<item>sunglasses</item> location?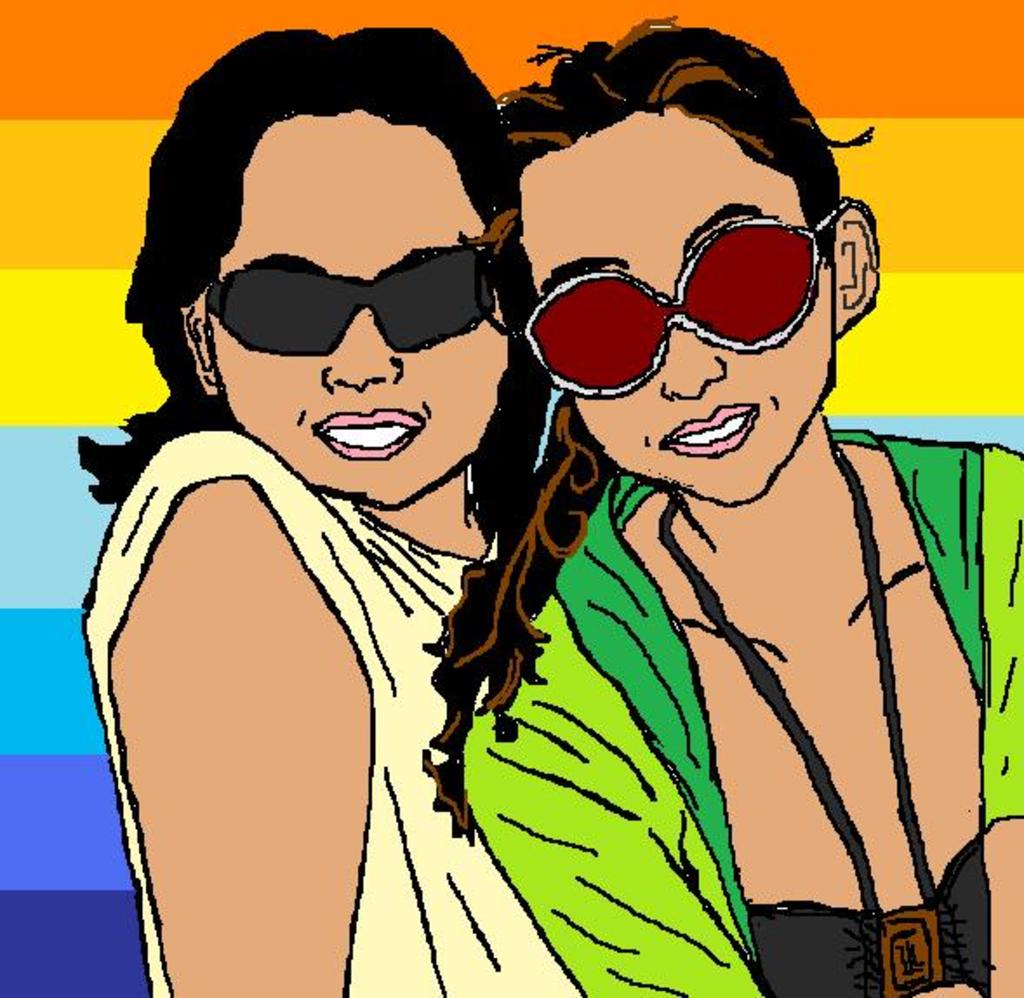
x1=520, y1=190, x2=861, y2=402
